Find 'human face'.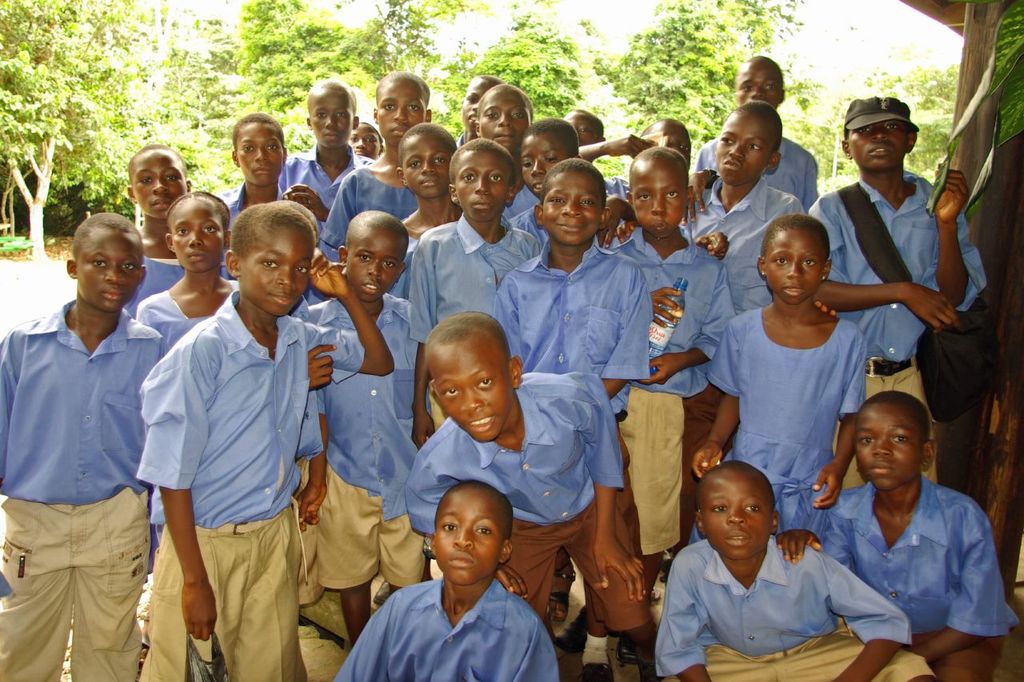
(x1=715, y1=107, x2=772, y2=185).
